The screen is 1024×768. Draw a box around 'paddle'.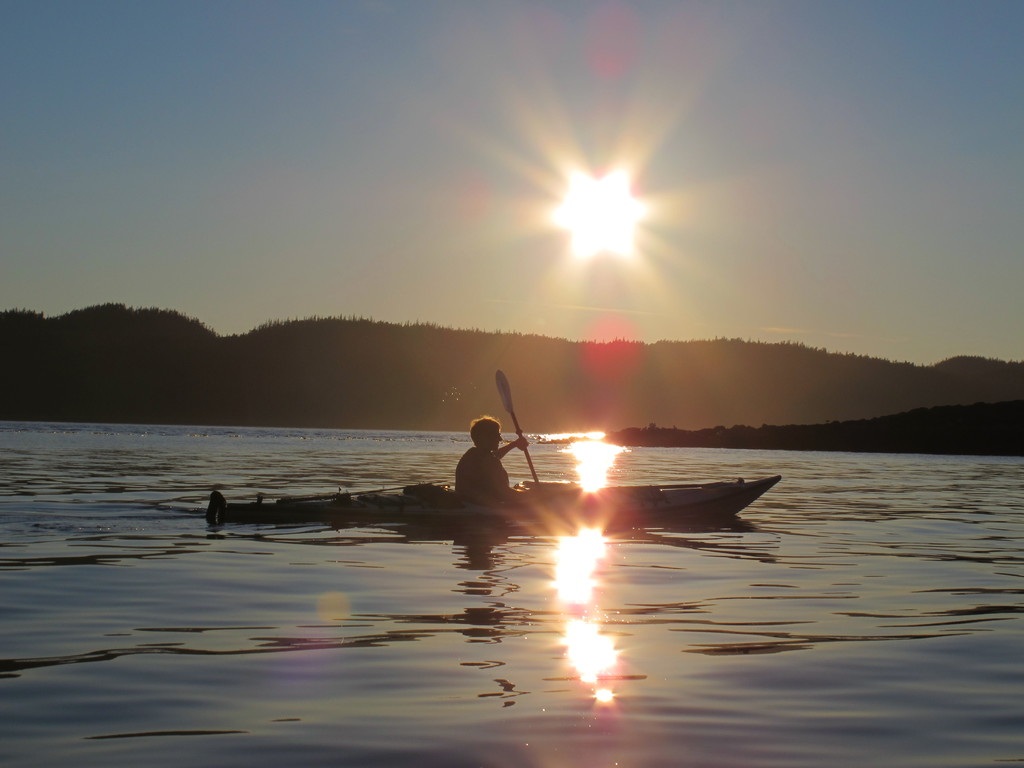
<box>495,370,548,500</box>.
